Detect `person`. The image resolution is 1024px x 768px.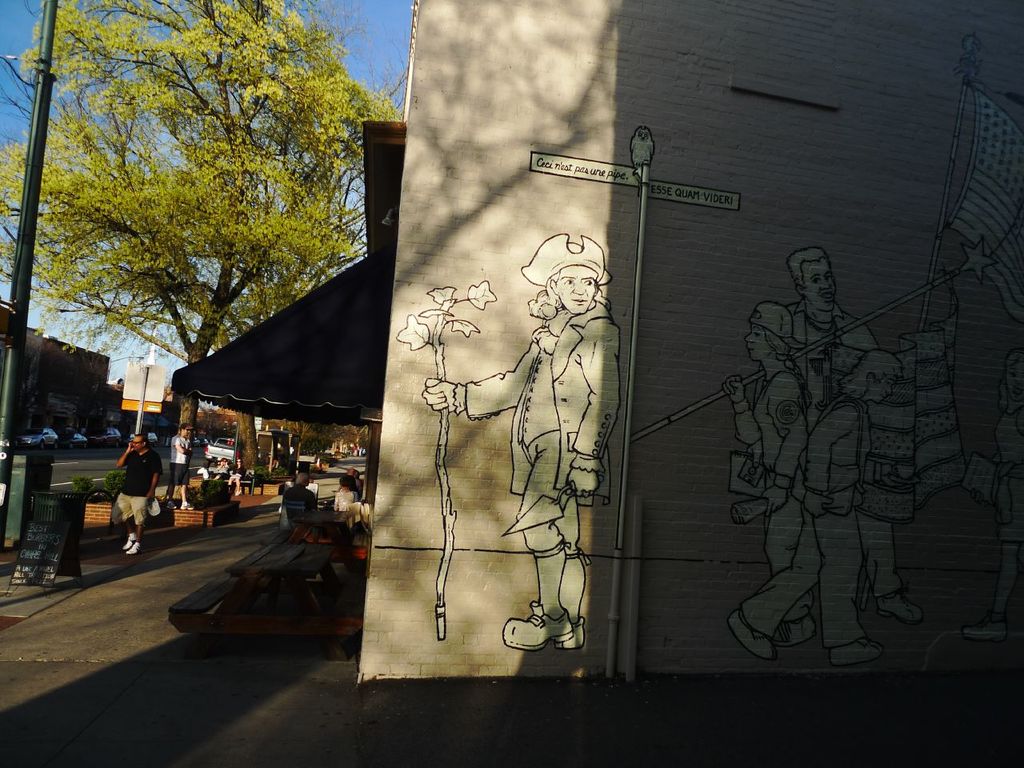
(334, 478, 356, 515).
